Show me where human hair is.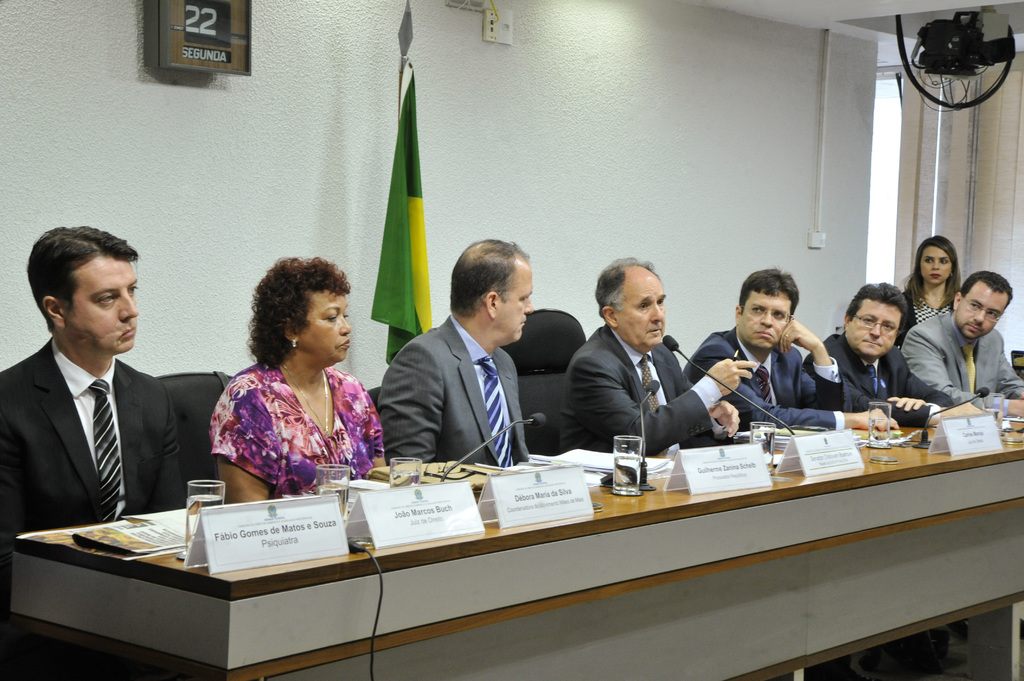
human hair is at bbox(447, 235, 532, 317).
